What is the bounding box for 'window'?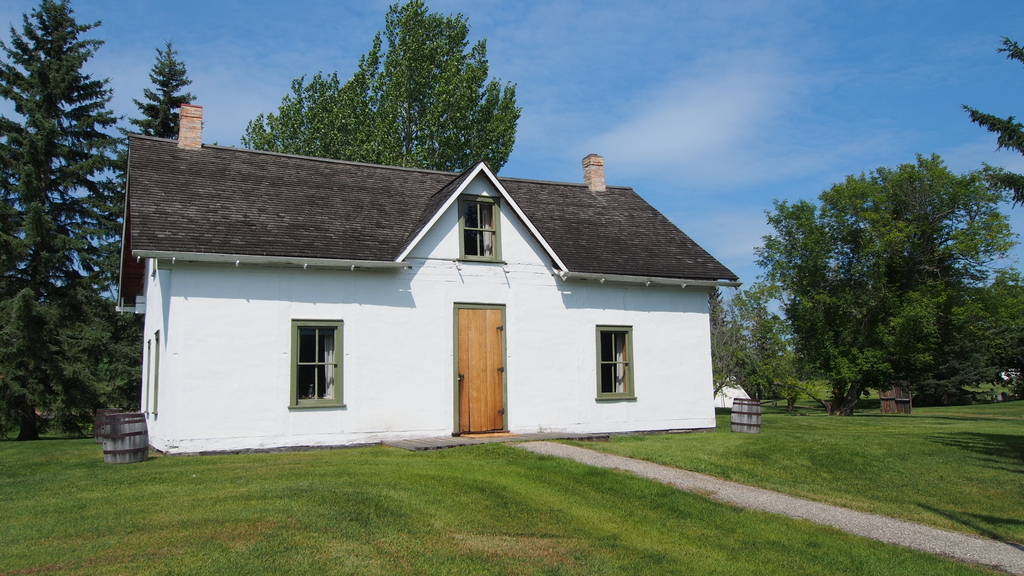
<bbox>291, 319, 346, 408</bbox>.
